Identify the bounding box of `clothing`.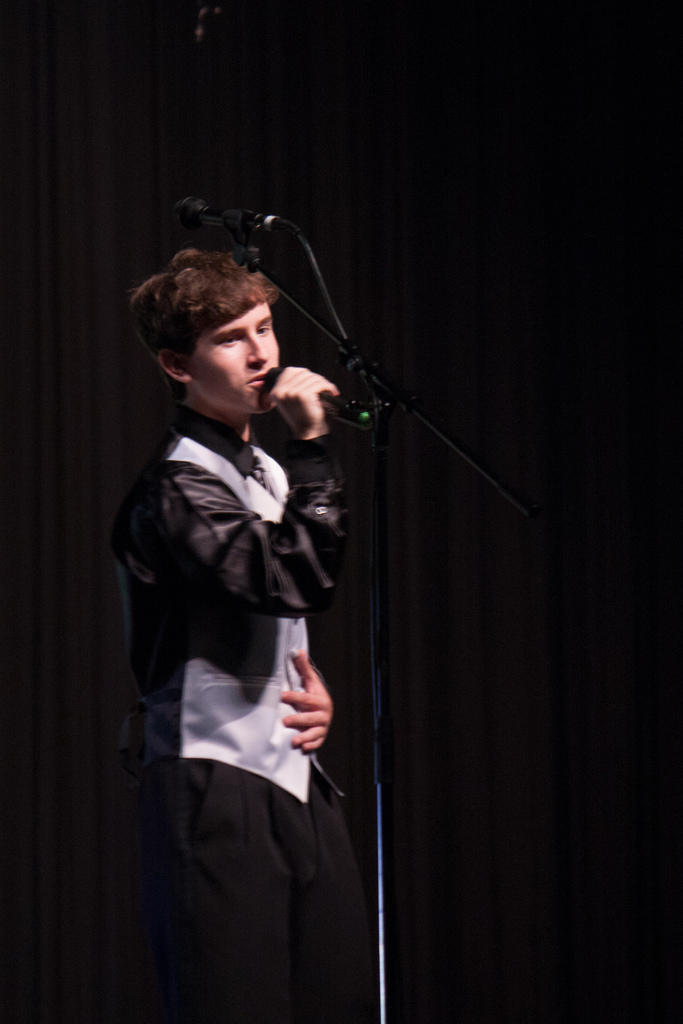
(119, 314, 359, 961).
